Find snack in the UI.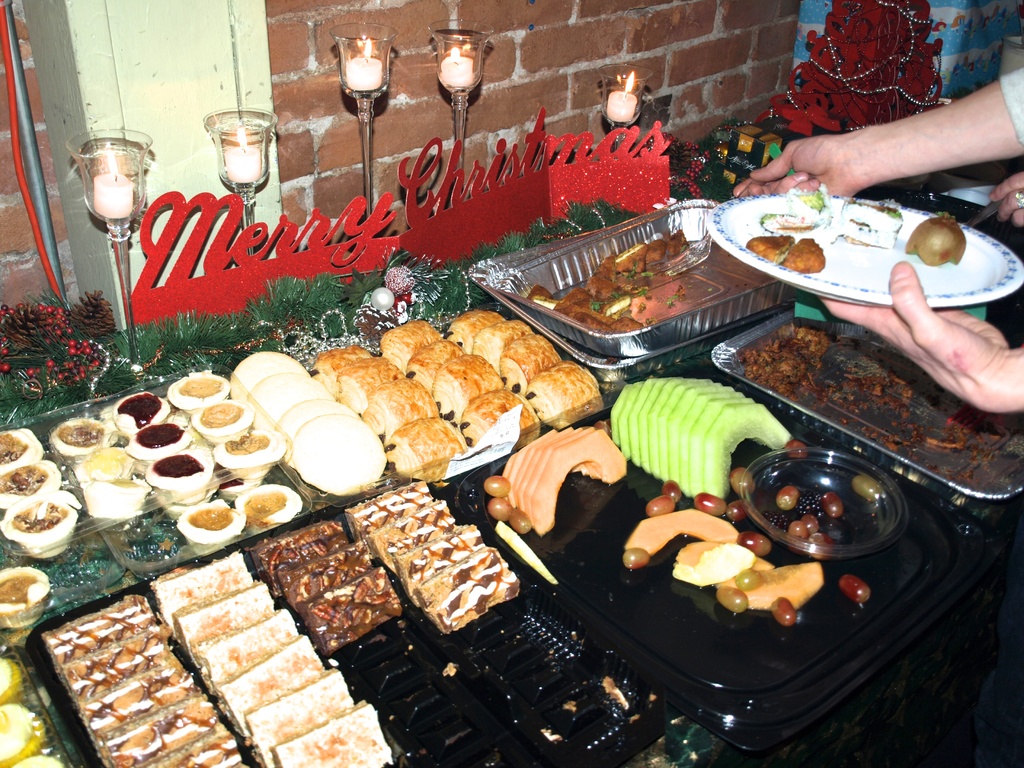
UI element at select_region(899, 212, 963, 269).
